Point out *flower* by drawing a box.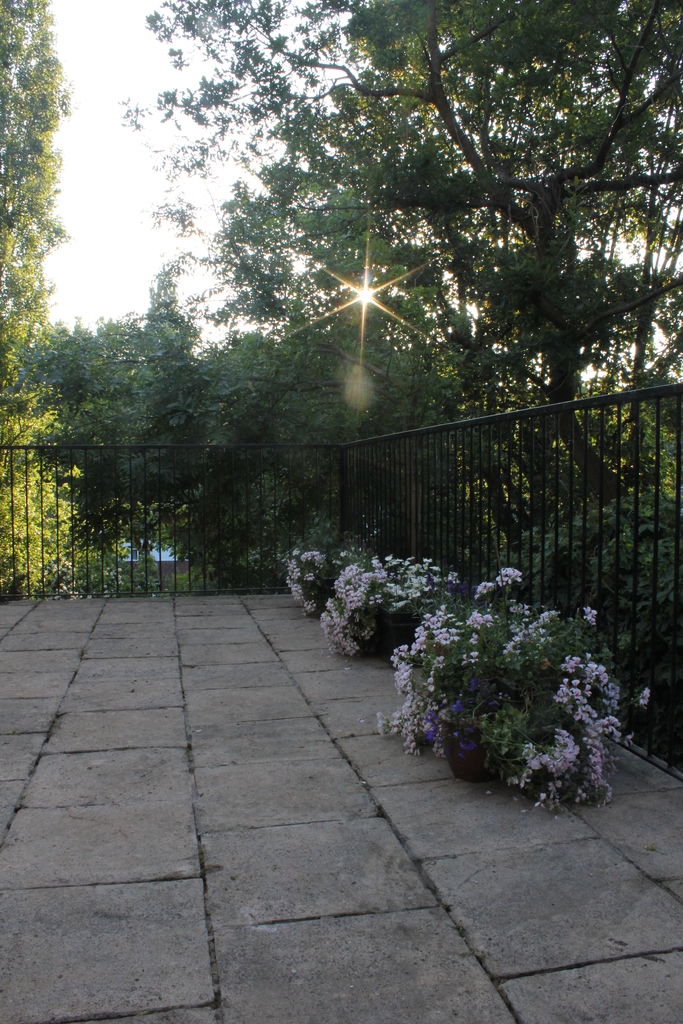
crop(636, 684, 654, 705).
